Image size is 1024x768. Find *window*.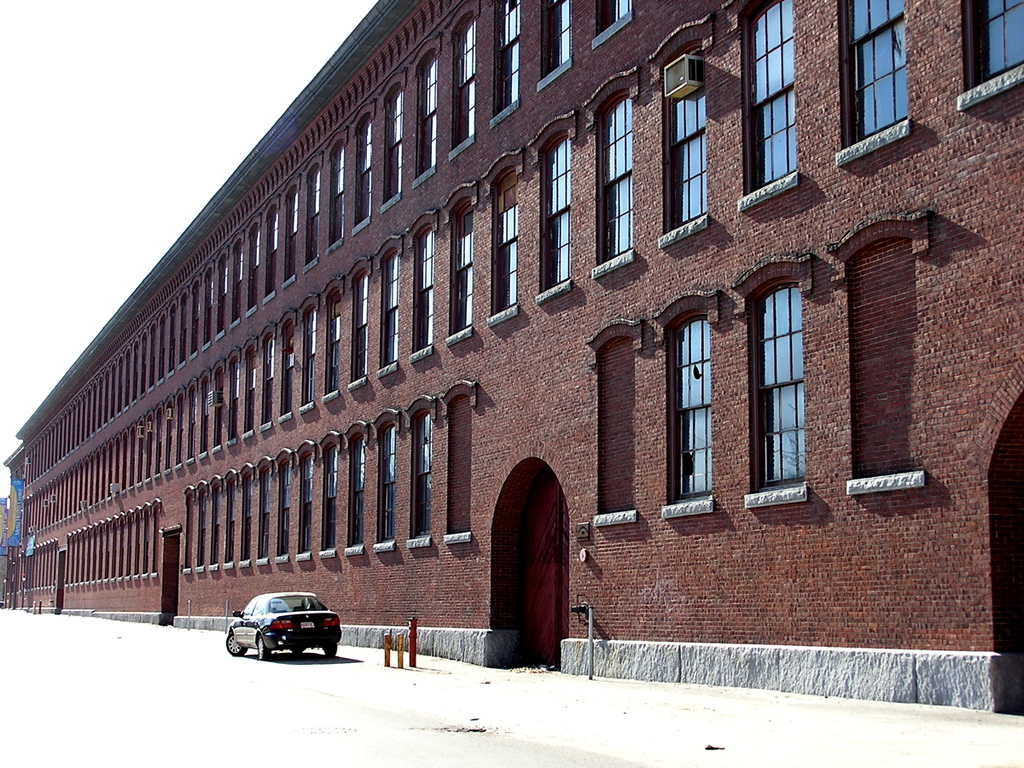
<box>329,146,347,245</box>.
